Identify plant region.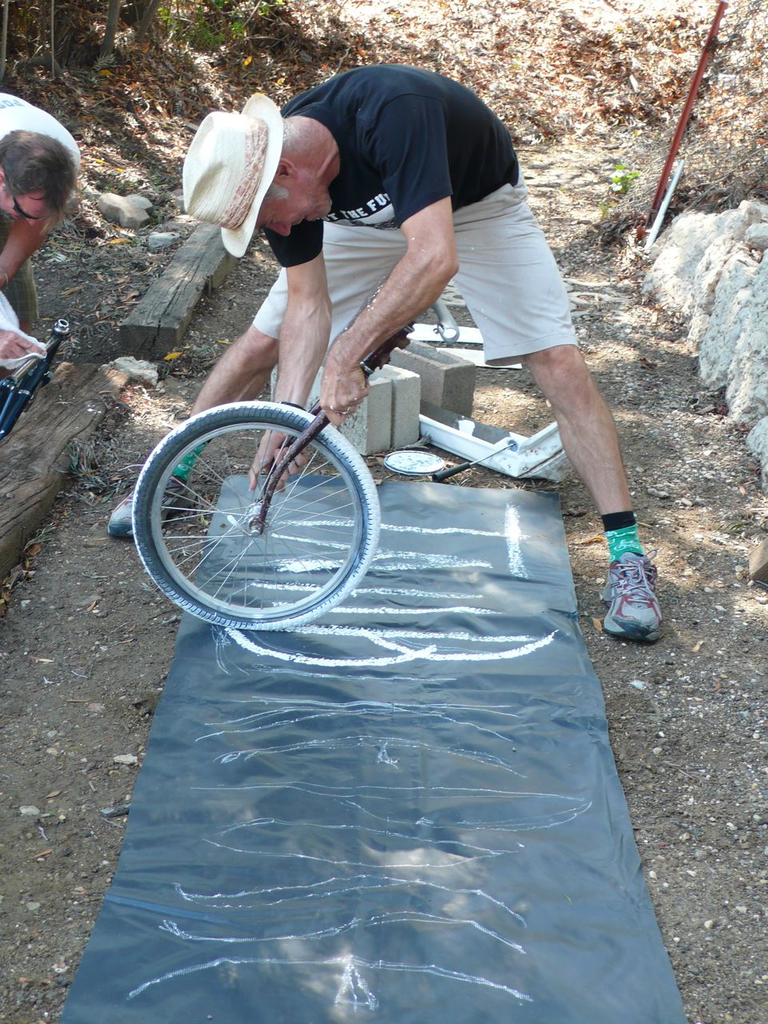
Region: crop(605, 154, 642, 212).
